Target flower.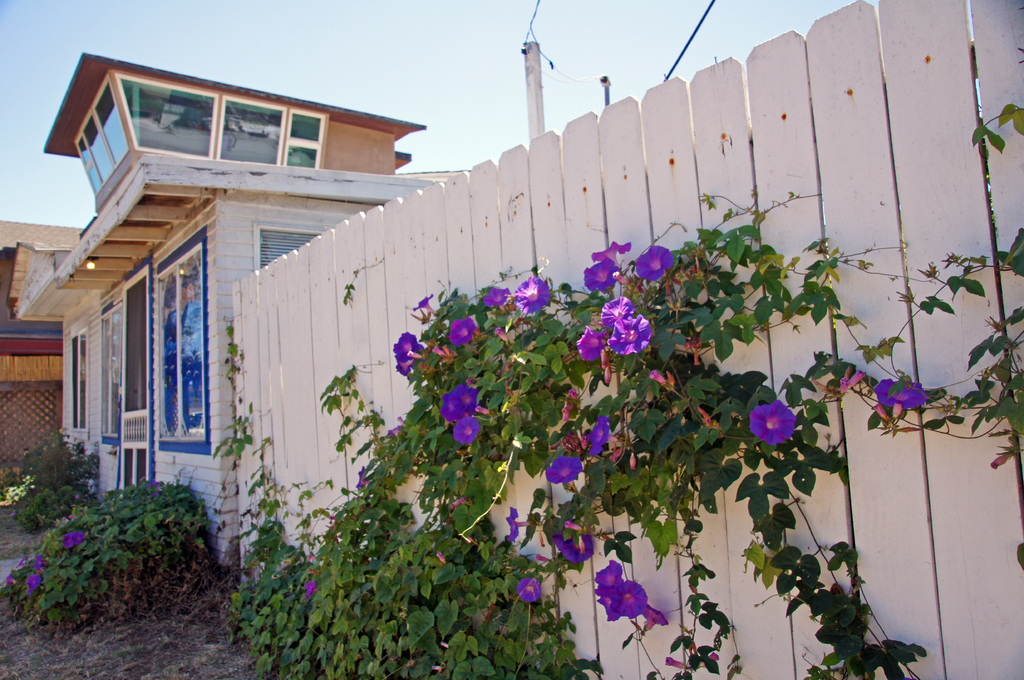
Target region: <region>546, 529, 596, 573</region>.
